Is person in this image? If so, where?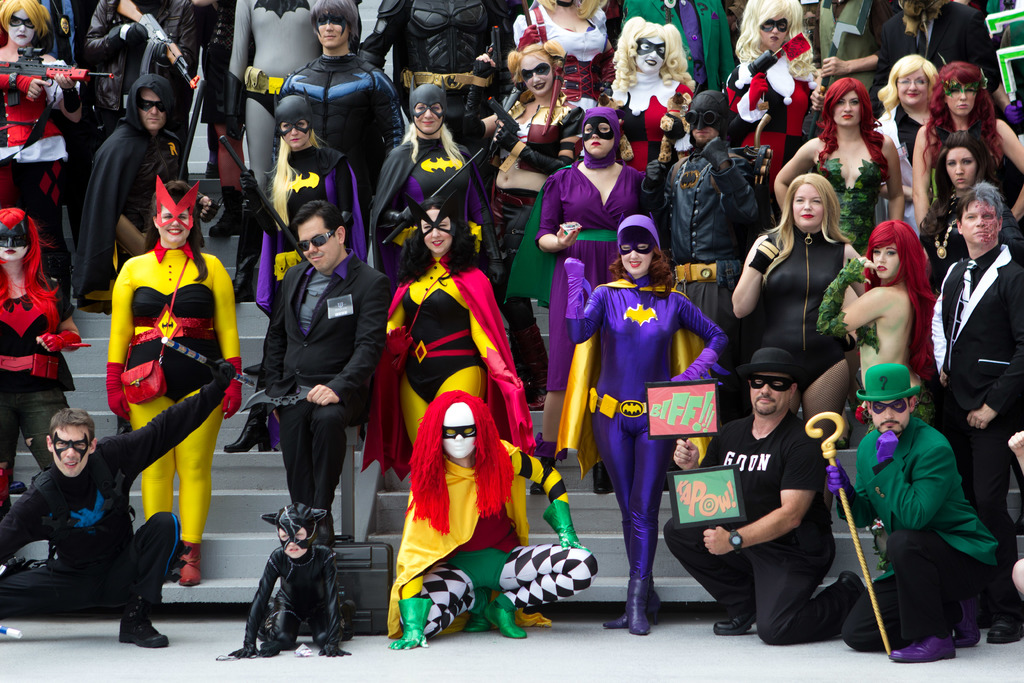
Yes, at <bbox>0, 359, 245, 654</bbox>.
